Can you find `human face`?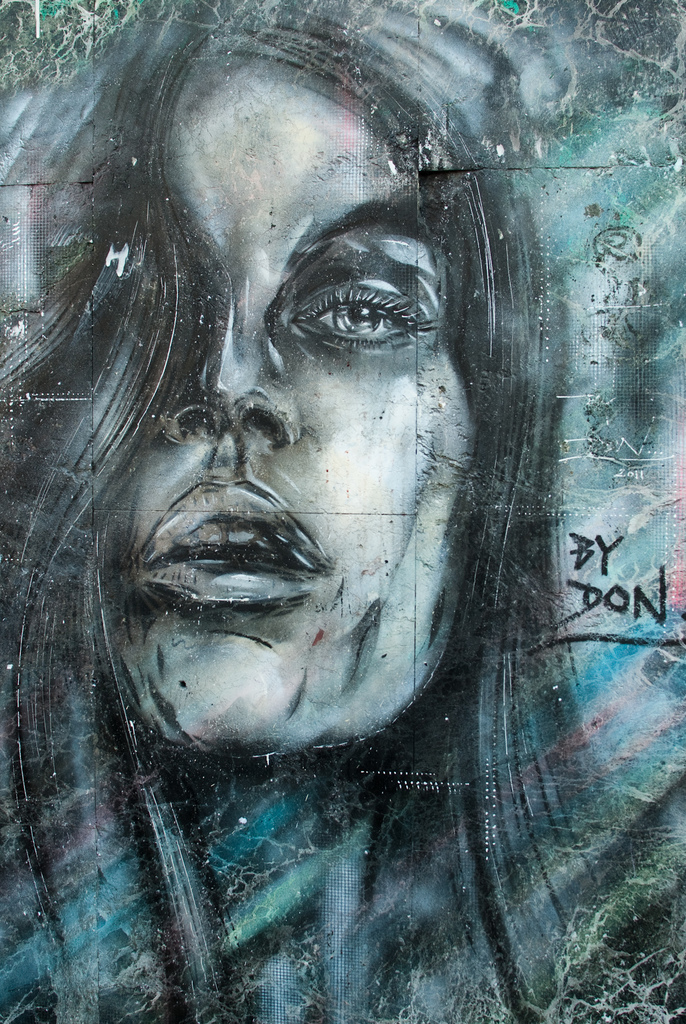
Yes, bounding box: {"left": 111, "top": 68, "right": 484, "bottom": 755}.
